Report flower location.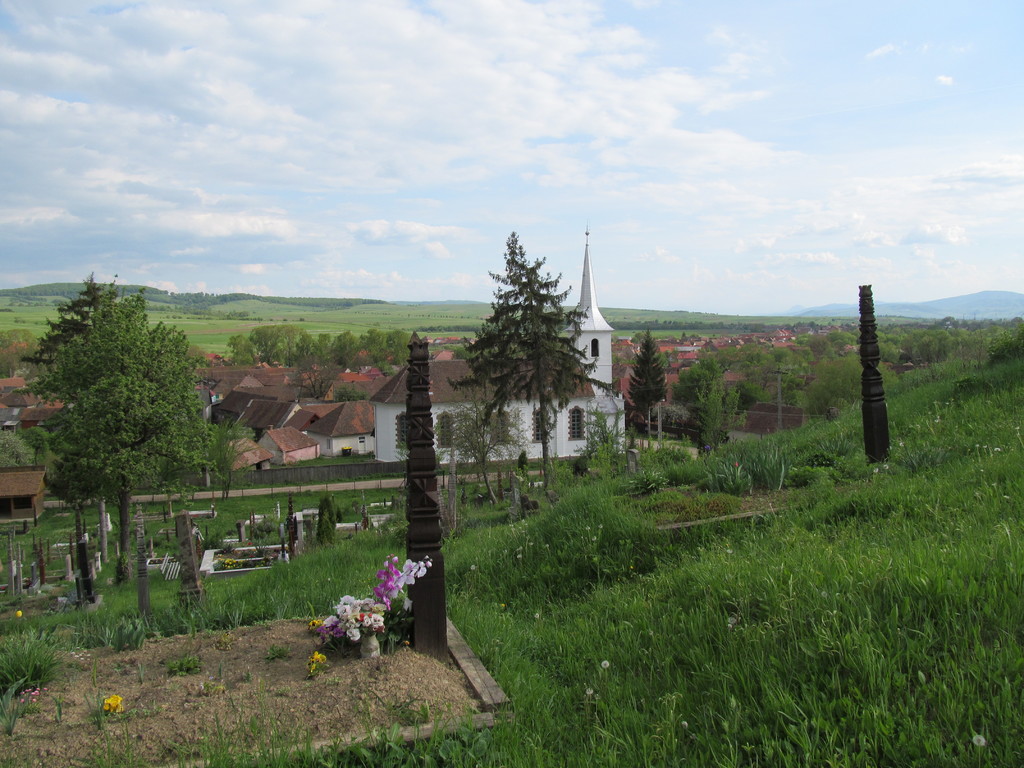
Report: bbox(99, 696, 120, 715).
